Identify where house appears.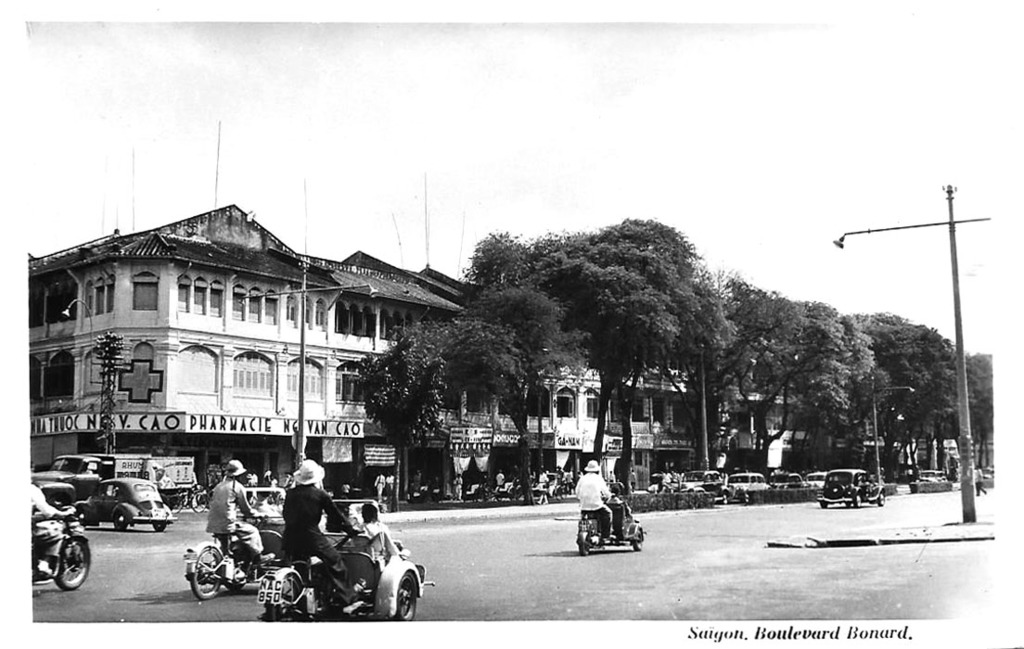
Appears at 724,395,825,481.
